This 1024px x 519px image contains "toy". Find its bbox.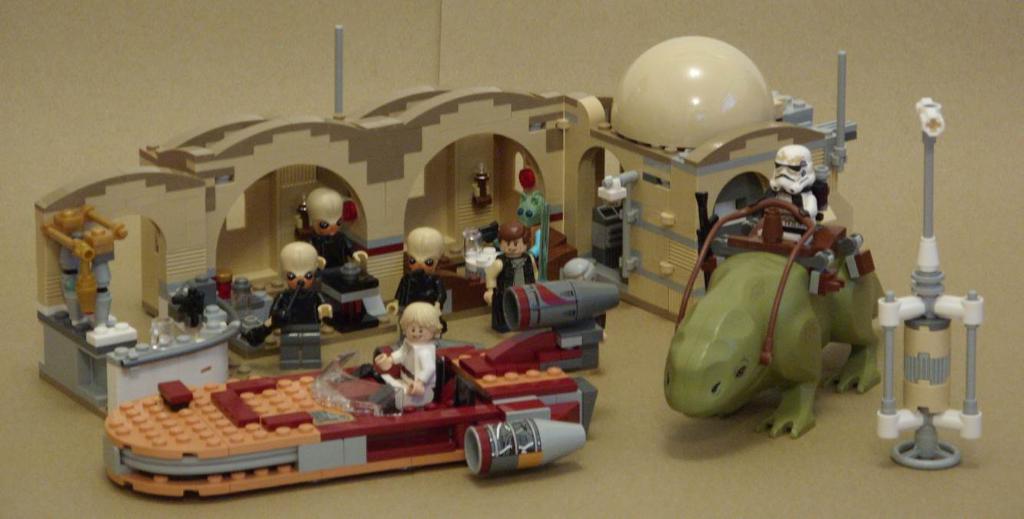
582,174,639,270.
